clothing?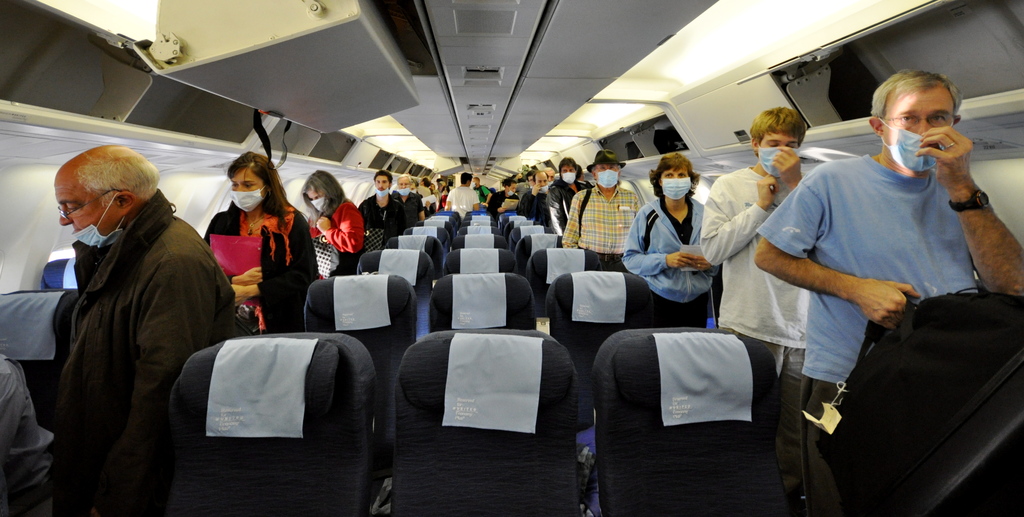
BBox(200, 201, 319, 334)
